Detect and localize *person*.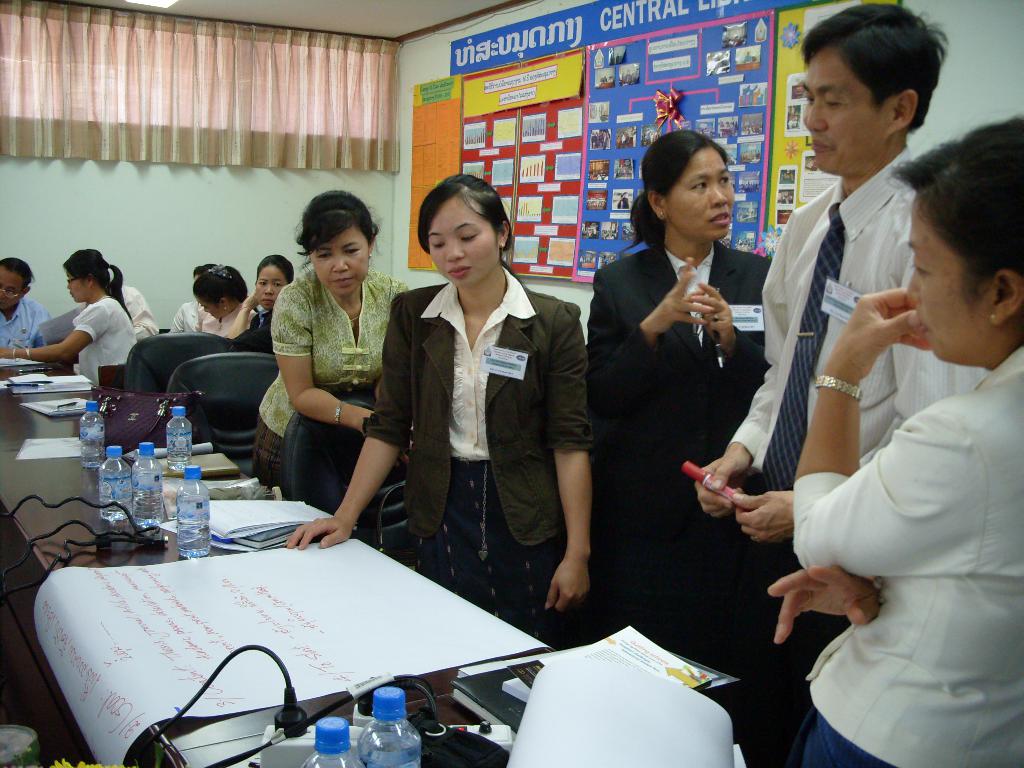
Localized at <box>170,262,213,335</box>.
